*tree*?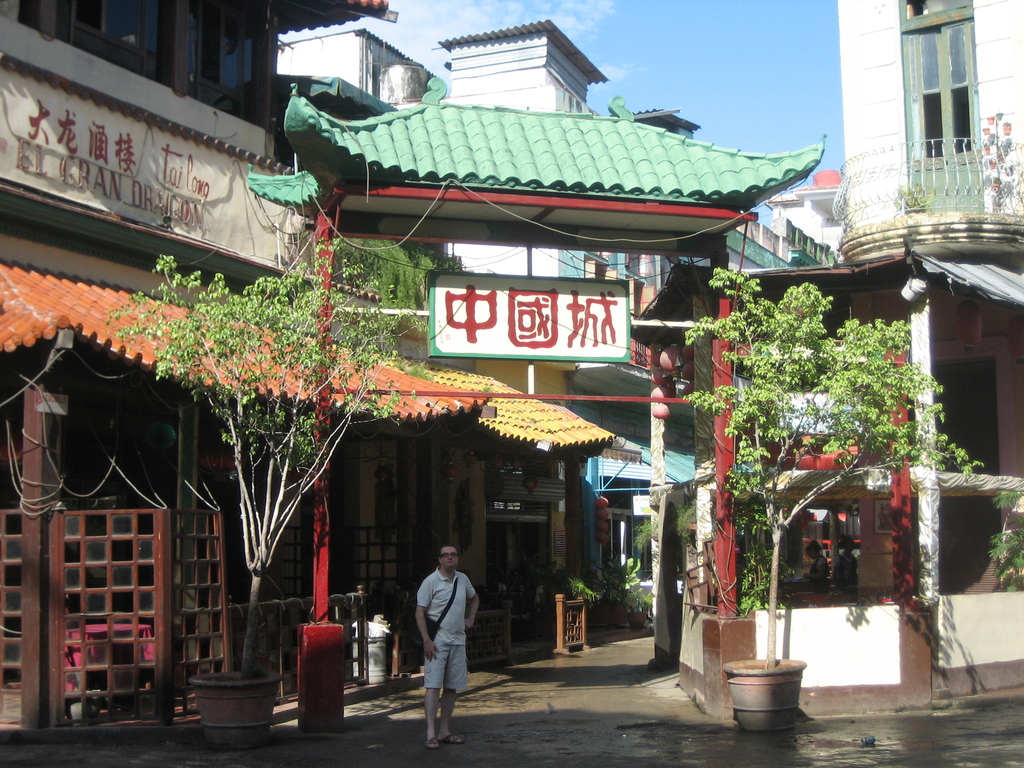
(x1=99, y1=234, x2=433, y2=679)
